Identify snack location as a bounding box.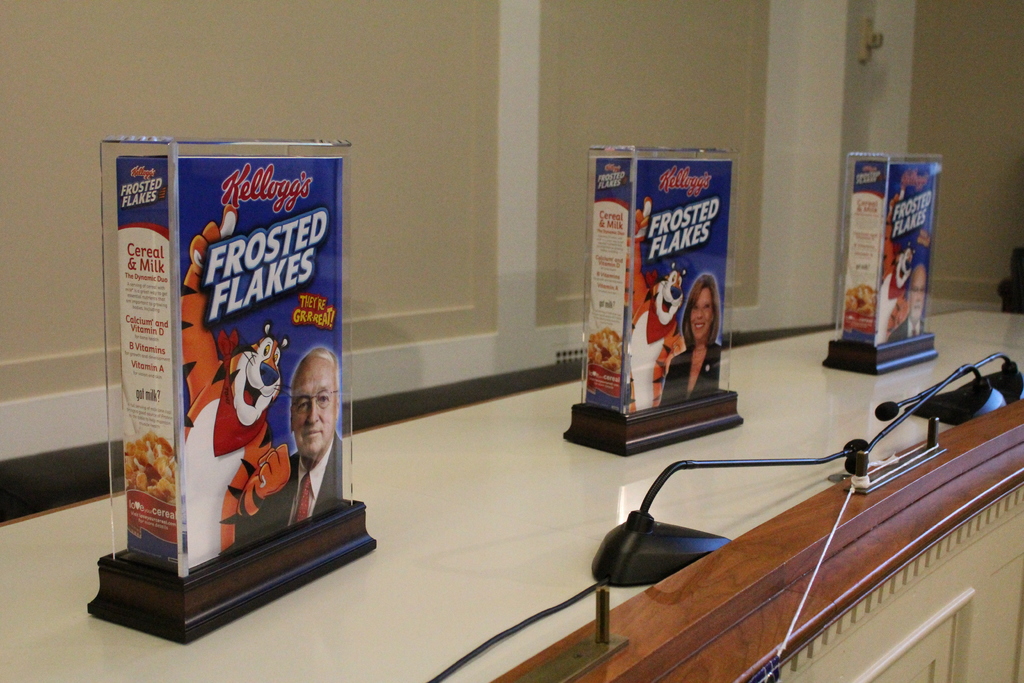
l=593, t=333, r=632, b=378.
